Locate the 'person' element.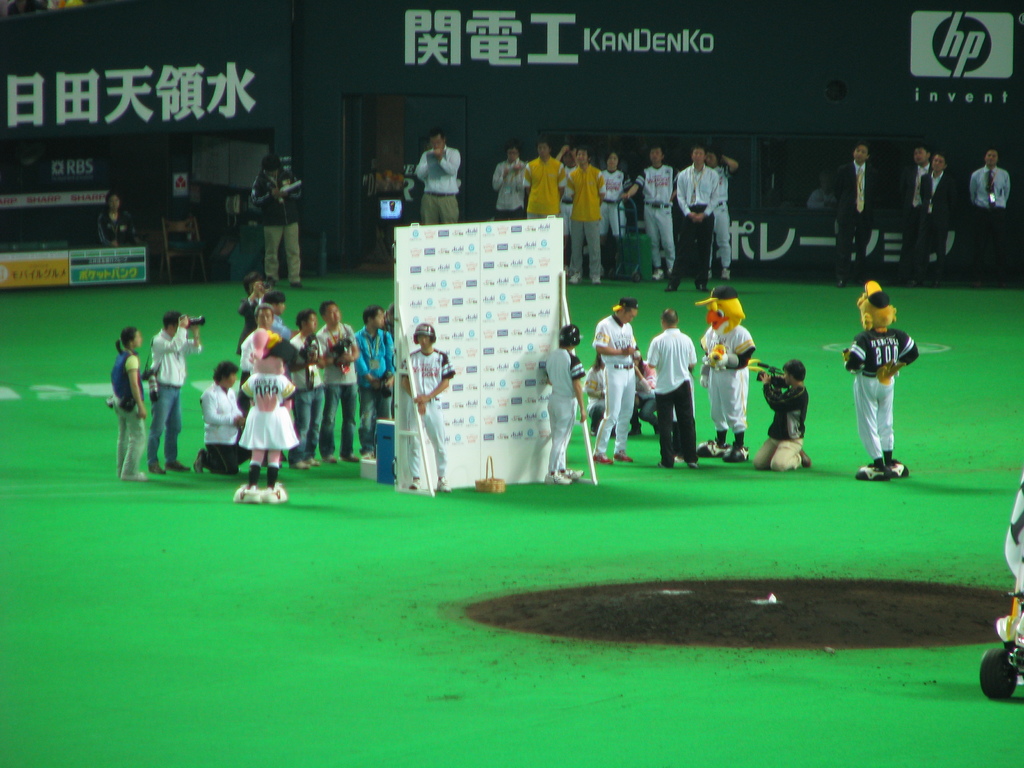
Element bbox: pyautogui.locateOnScreen(770, 340, 824, 484).
